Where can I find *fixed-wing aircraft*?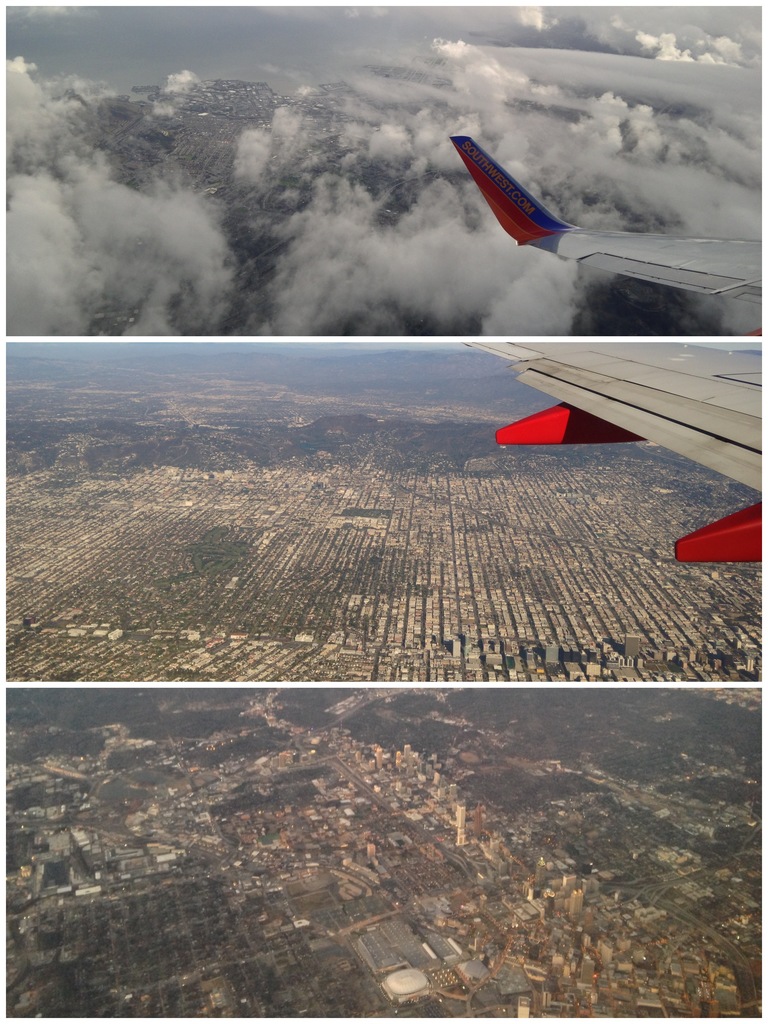
You can find it at box(453, 337, 767, 567).
